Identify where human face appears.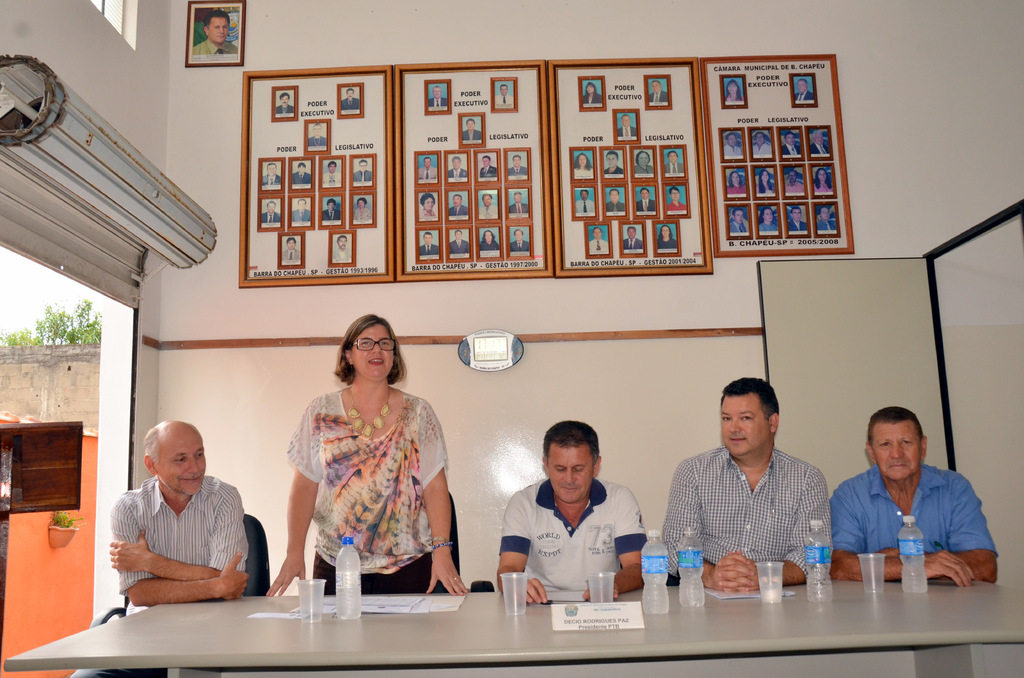
Appears at <bbox>514, 229, 525, 243</bbox>.
